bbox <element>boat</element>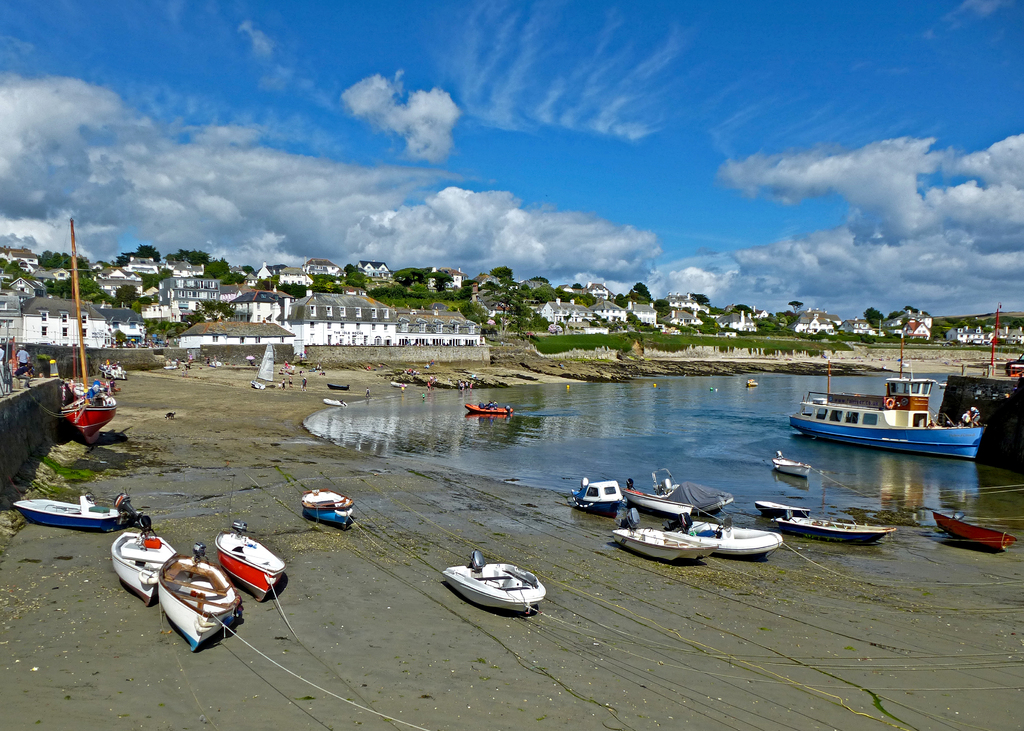
box(108, 522, 181, 604)
